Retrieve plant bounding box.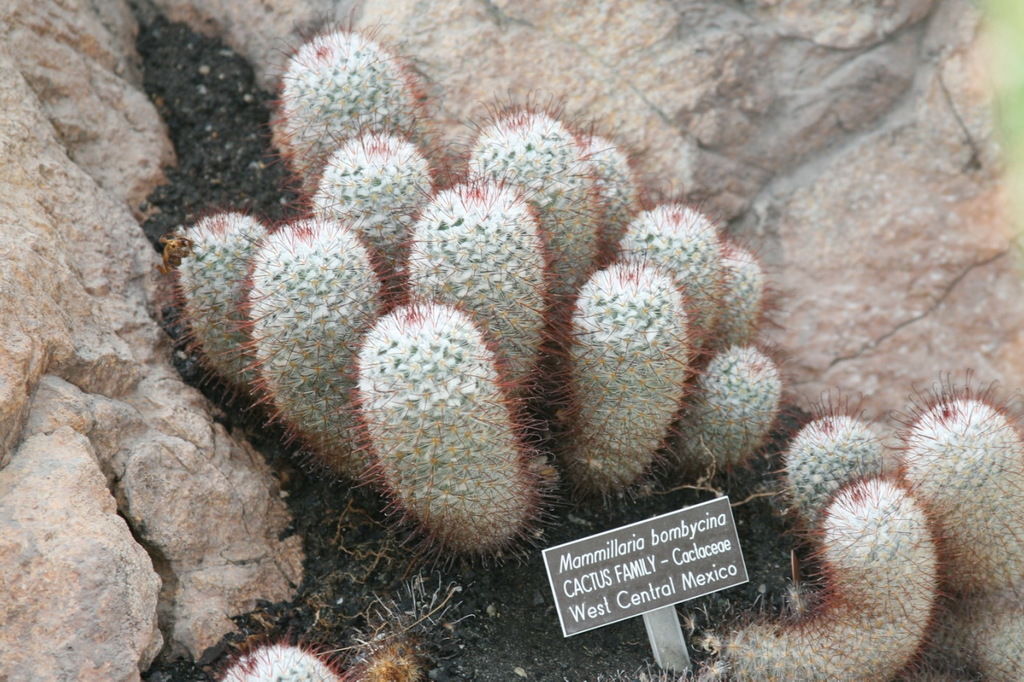
Bounding box: BBox(662, 341, 786, 483).
